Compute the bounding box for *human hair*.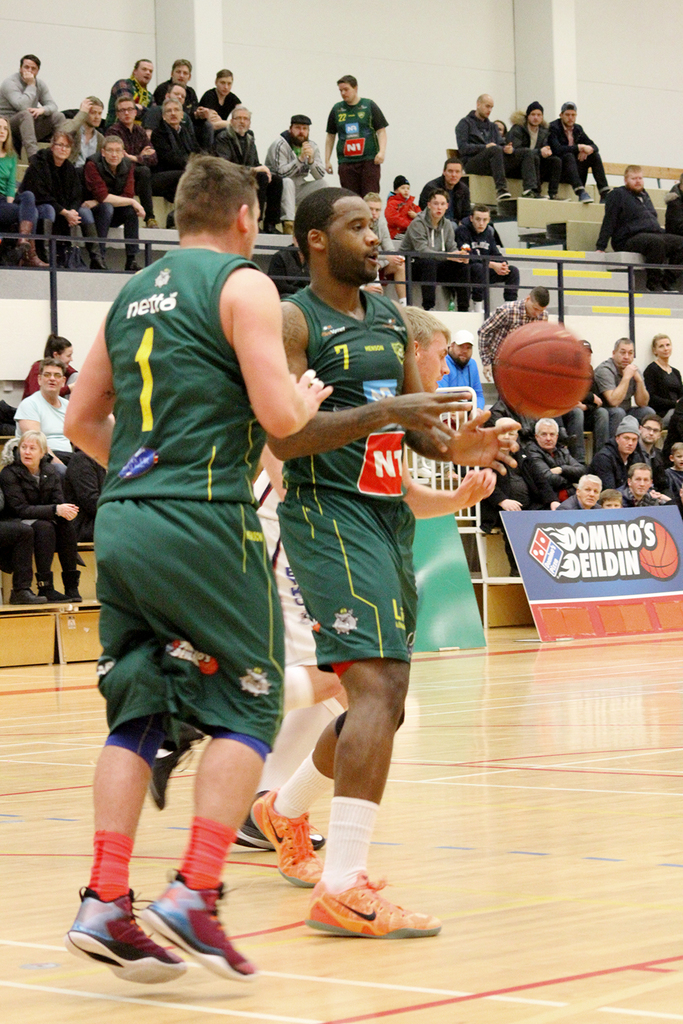
BBox(213, 70, 229, 81).
